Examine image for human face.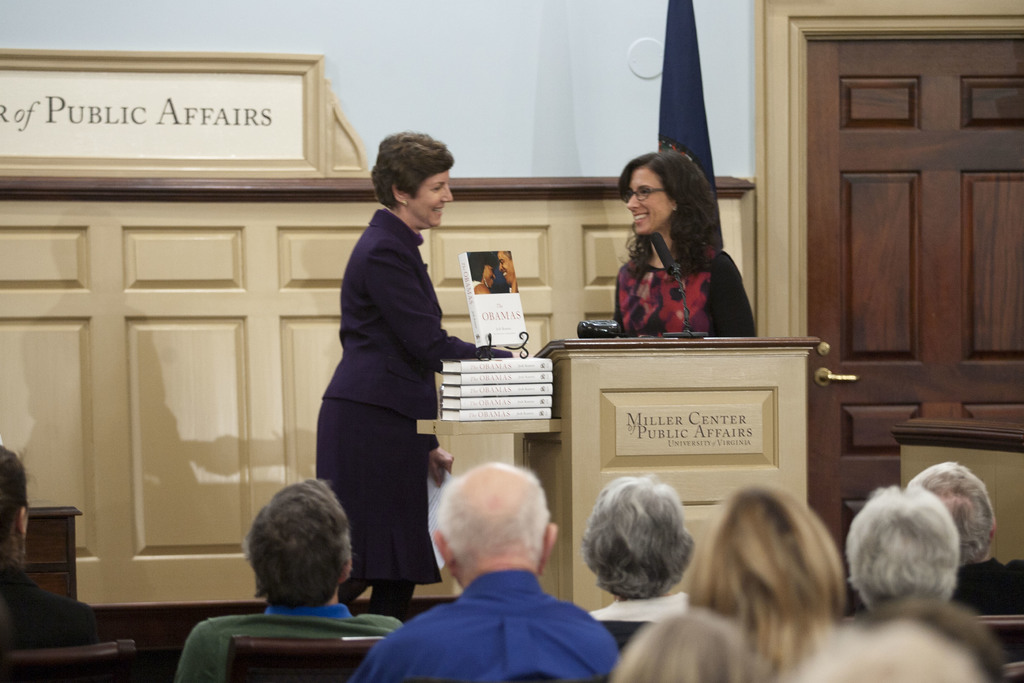
Examination result: x1=499 y1=251 x2=515 y2=282.
